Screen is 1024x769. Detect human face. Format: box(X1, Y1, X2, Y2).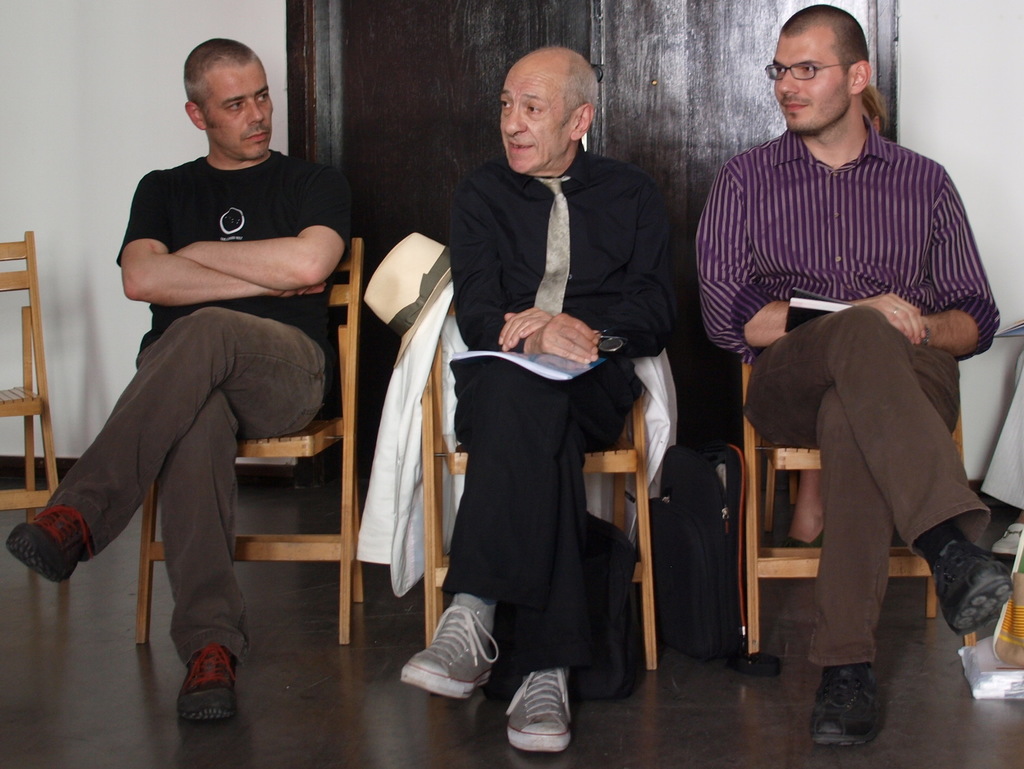
box(205, 63, 272, 159).
